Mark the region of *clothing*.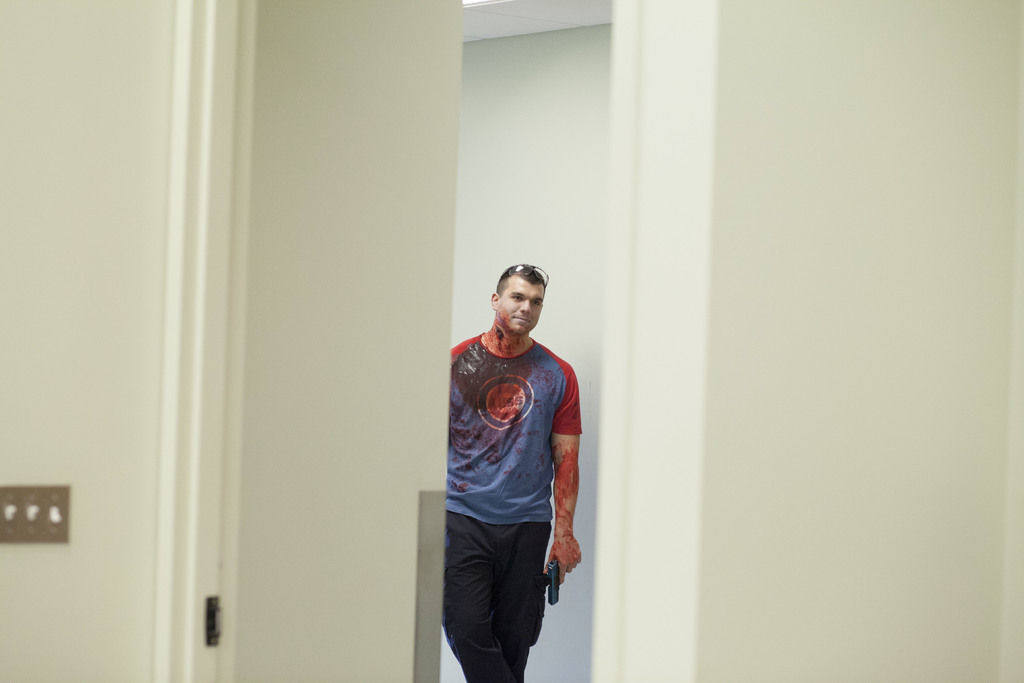
Region: (left=439, top=309, right=588, bottom=663).
